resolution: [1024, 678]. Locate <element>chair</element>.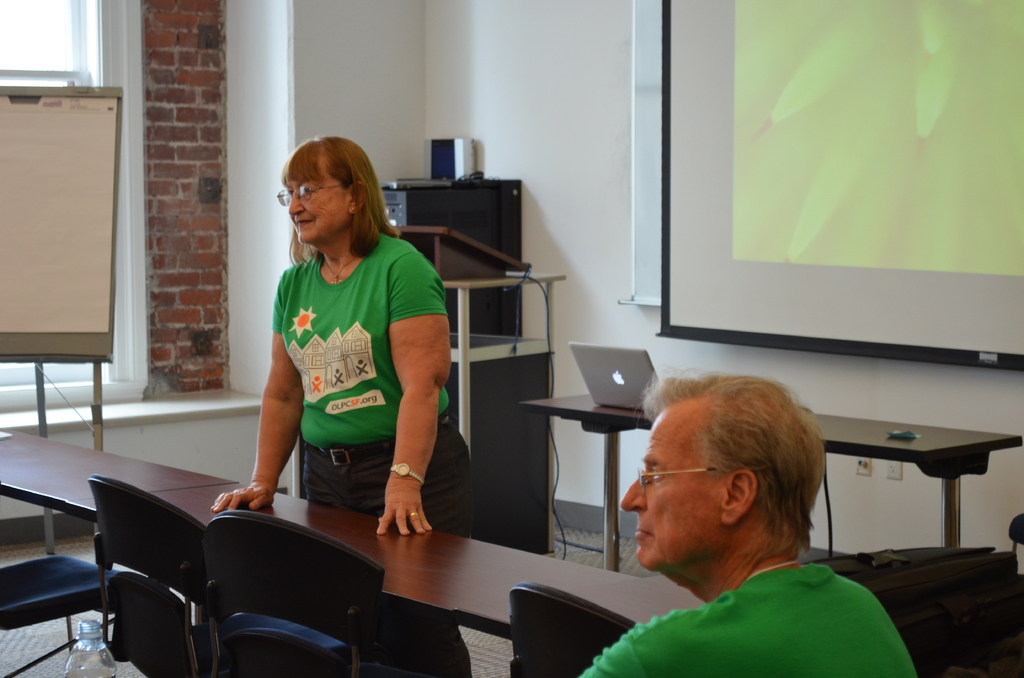
(x1=0, y1=551, x2=125, y2=676).
